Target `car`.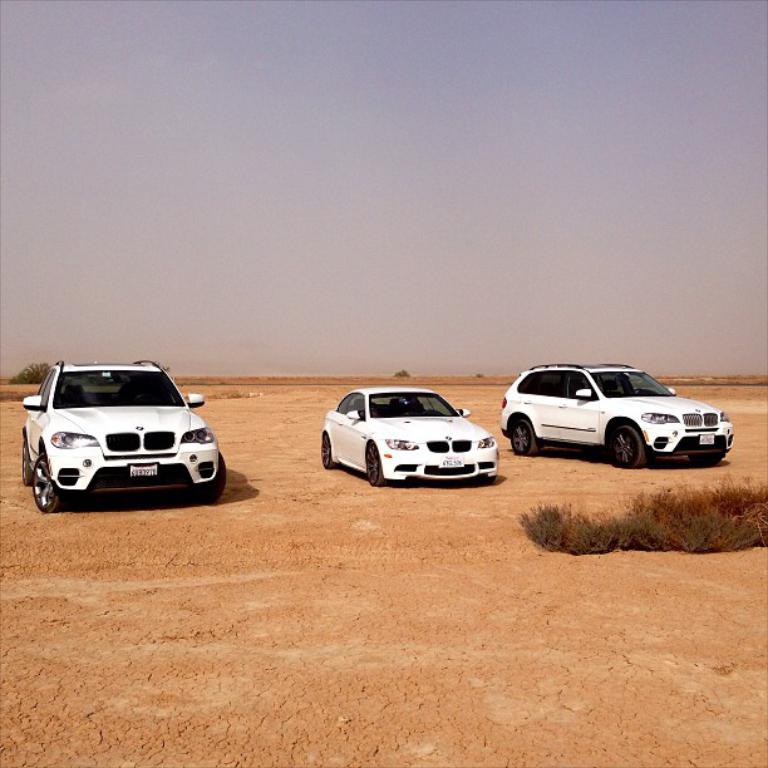
Target region: box=[321, 385, 501, 487].
